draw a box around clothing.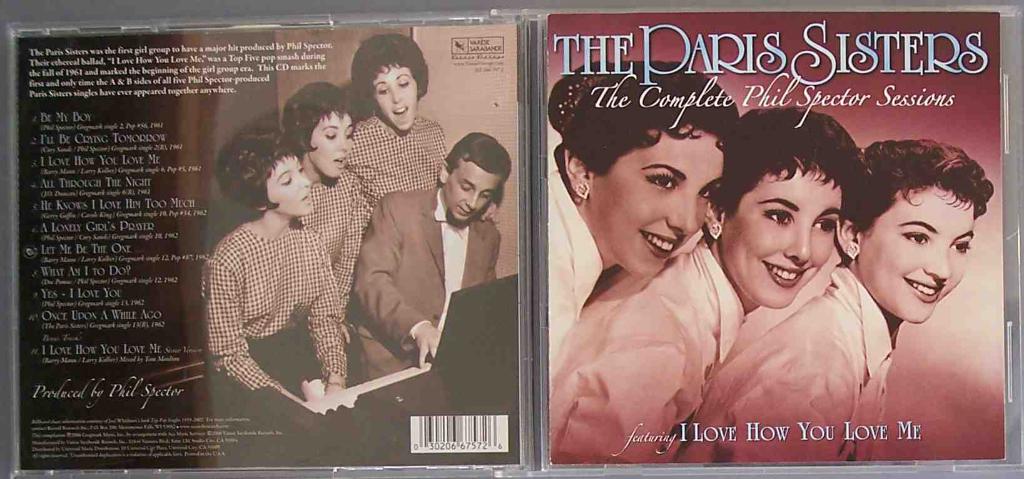
select_region(684, 262, 900, 466).
